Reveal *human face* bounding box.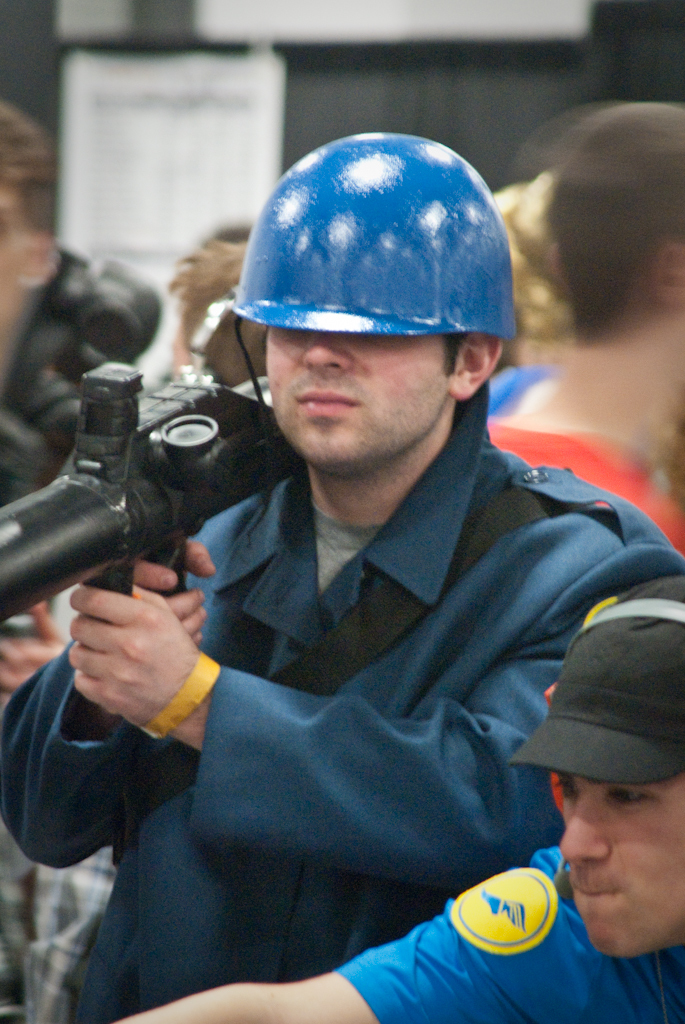
Revealed: (left=558, top=774, right=684, bottom=960).
